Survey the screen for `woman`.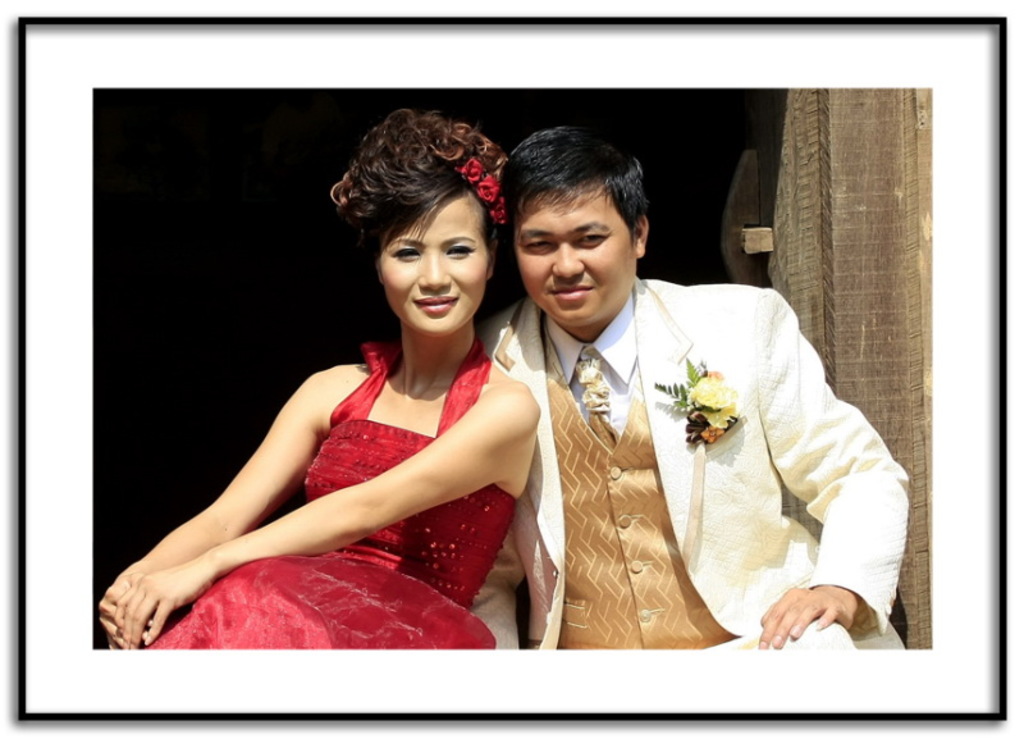
Survey found: region(131, 143, 572, 653).
